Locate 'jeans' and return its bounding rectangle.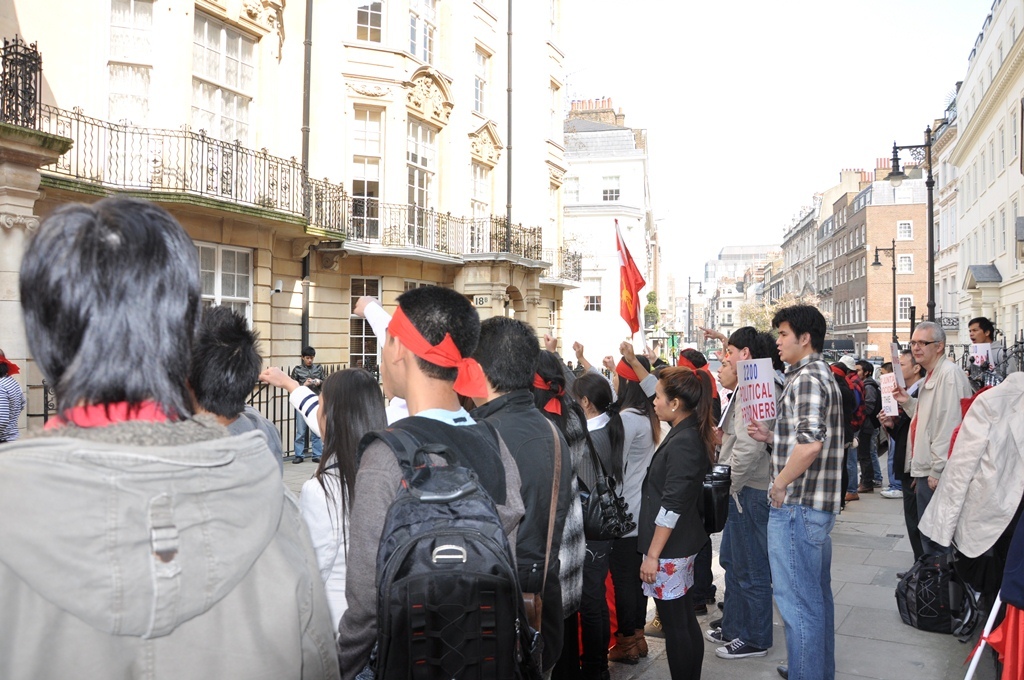
l=292, t=405, r=323, b=457.
